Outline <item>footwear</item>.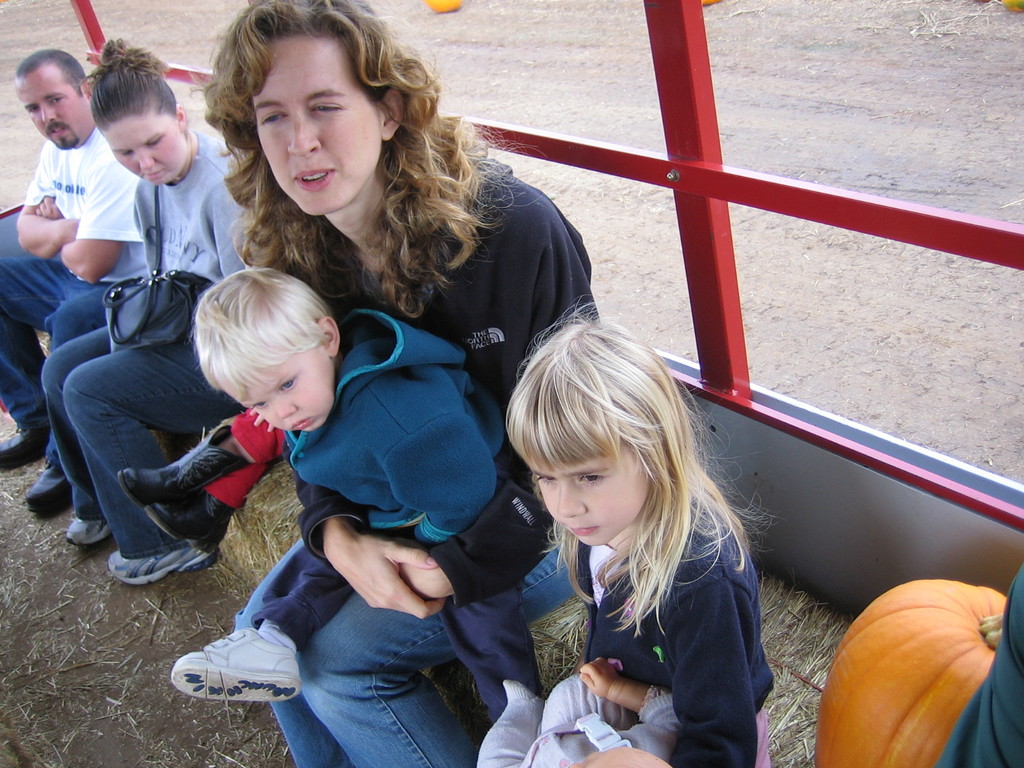
Outline: bbox=[22, 467, 76, 515].
